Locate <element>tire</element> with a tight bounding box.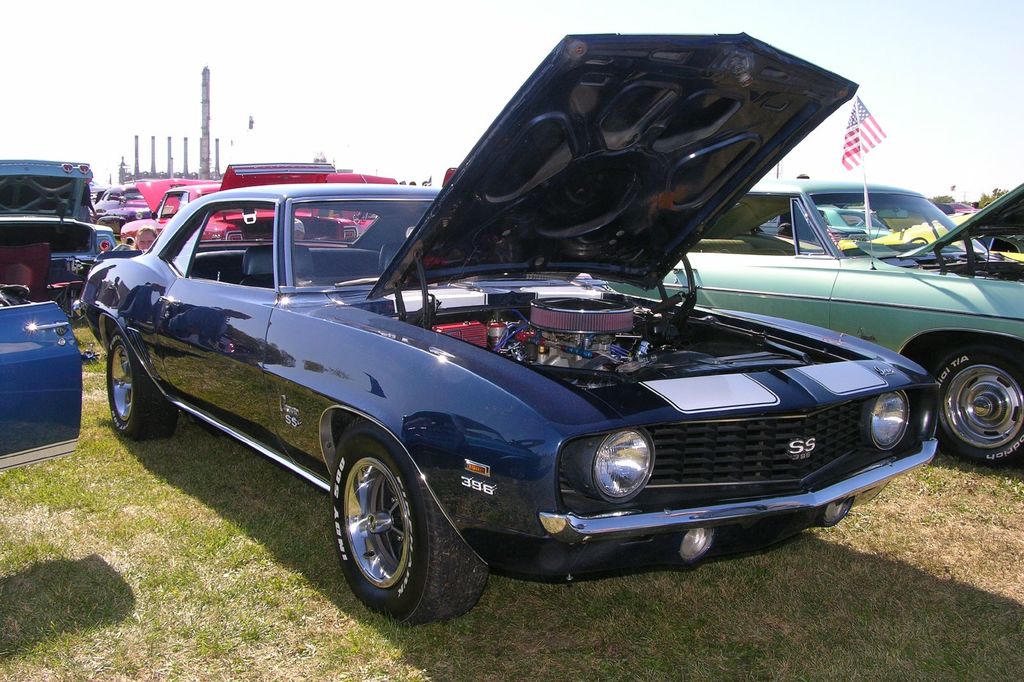
<box>330,421,492,628</box>.
